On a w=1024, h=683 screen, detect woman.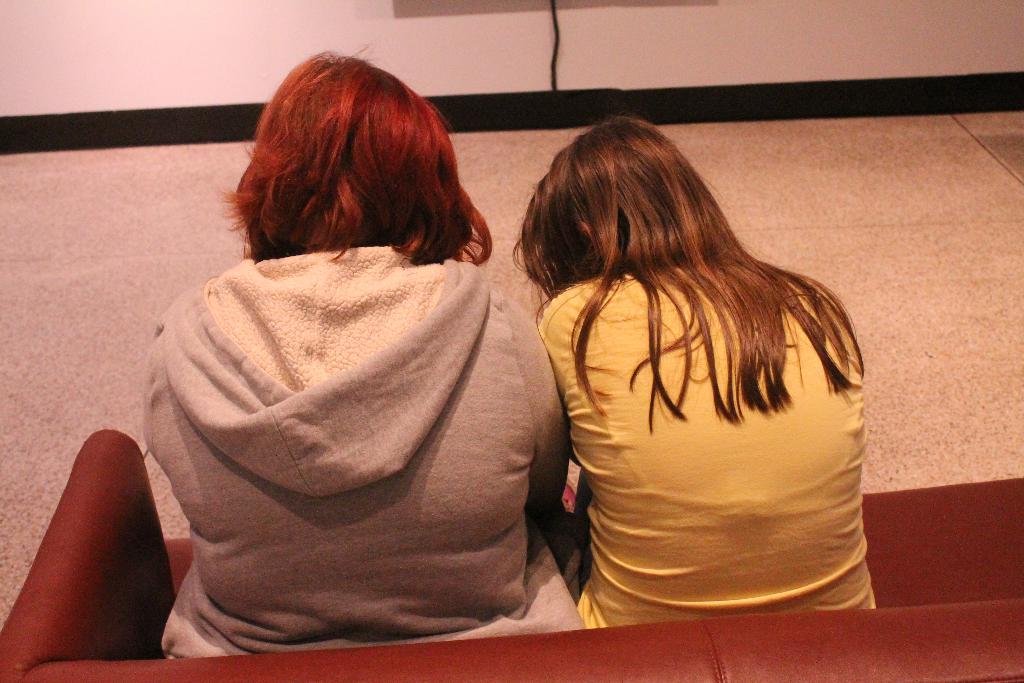
bbox=(141, 42, 589, 664).
